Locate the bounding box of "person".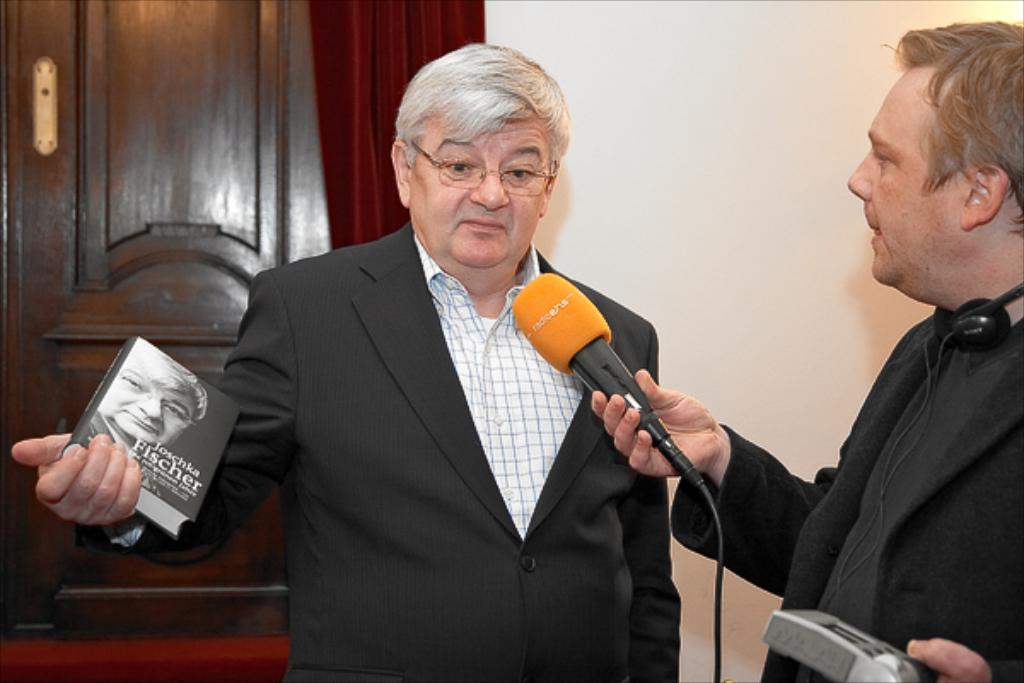
Bounding box: (x1=234, y1=65, x2=626, y2=637).
